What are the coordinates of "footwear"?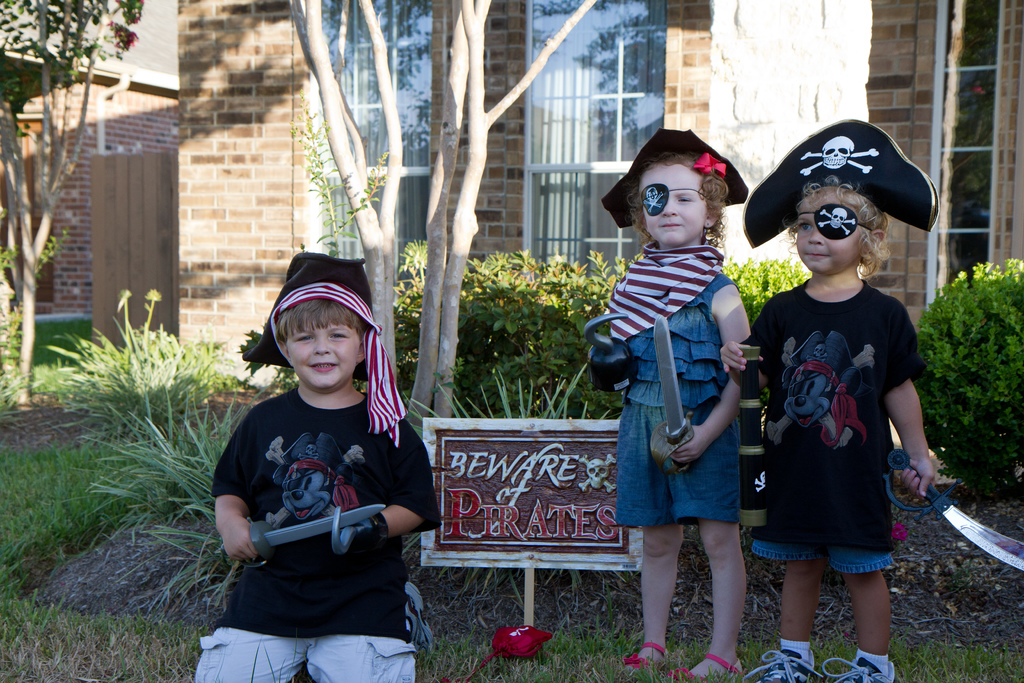
left=739, top=646, right=823, bottom=682.
